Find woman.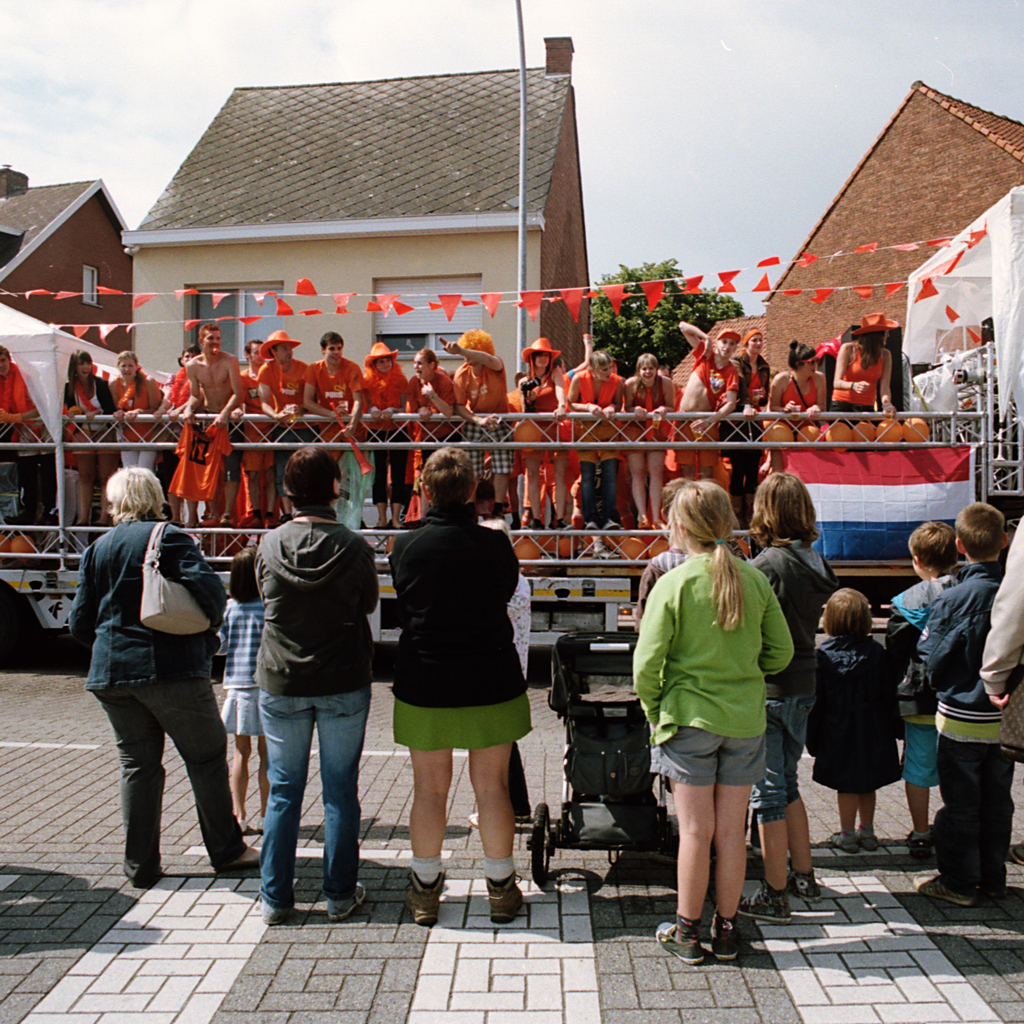
{"x1": 739, "y1": 326, "x2": 769, "y2": 496}.
